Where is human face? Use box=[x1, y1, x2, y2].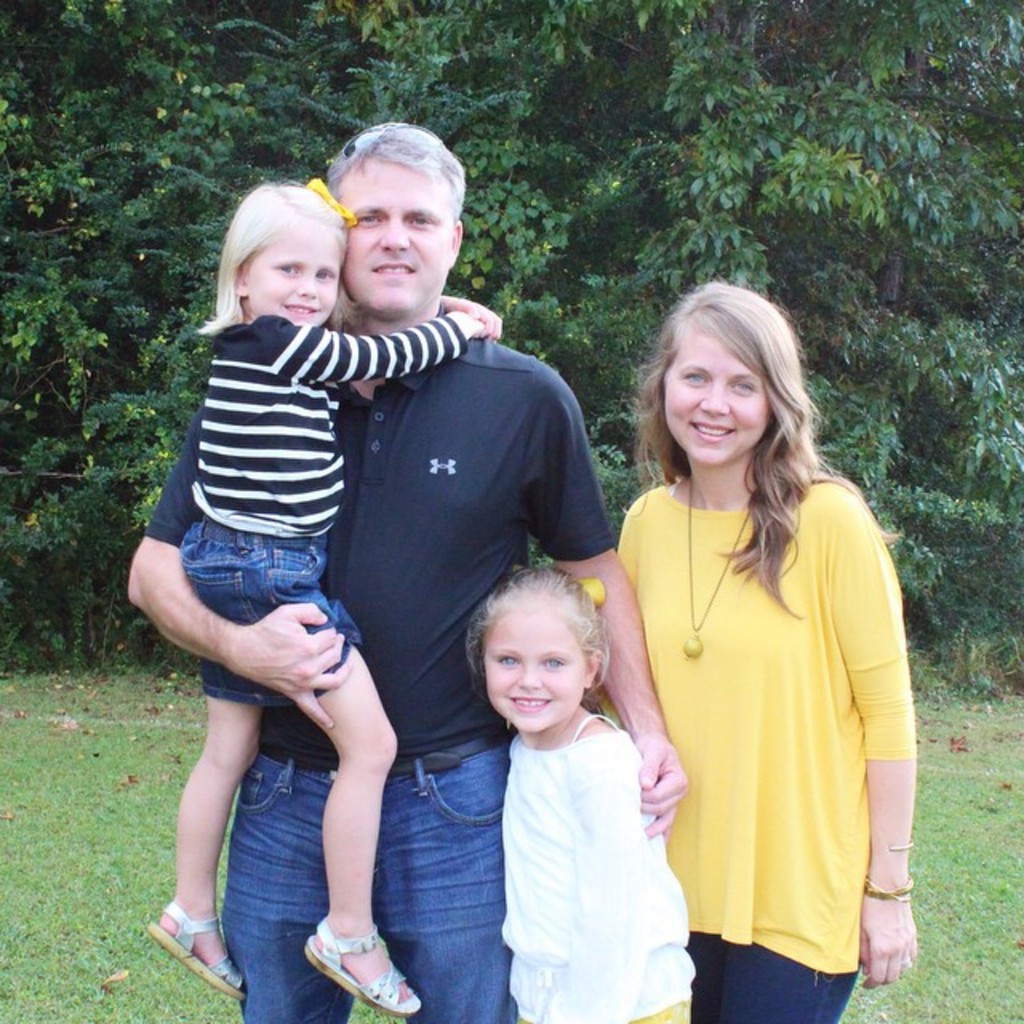
box=[338, 152, 451, 317].
